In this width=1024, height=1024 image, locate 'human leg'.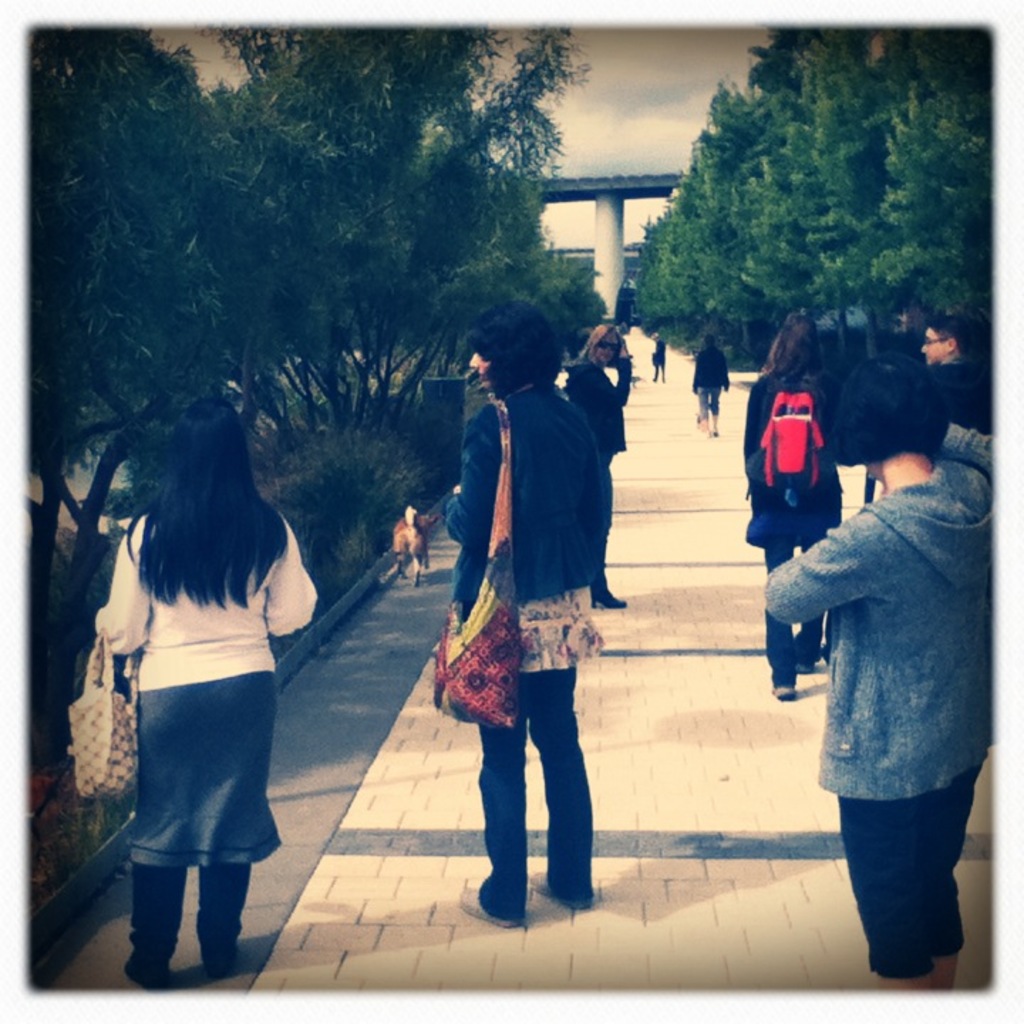
Bounding box: 850, 774, 977, 990.
